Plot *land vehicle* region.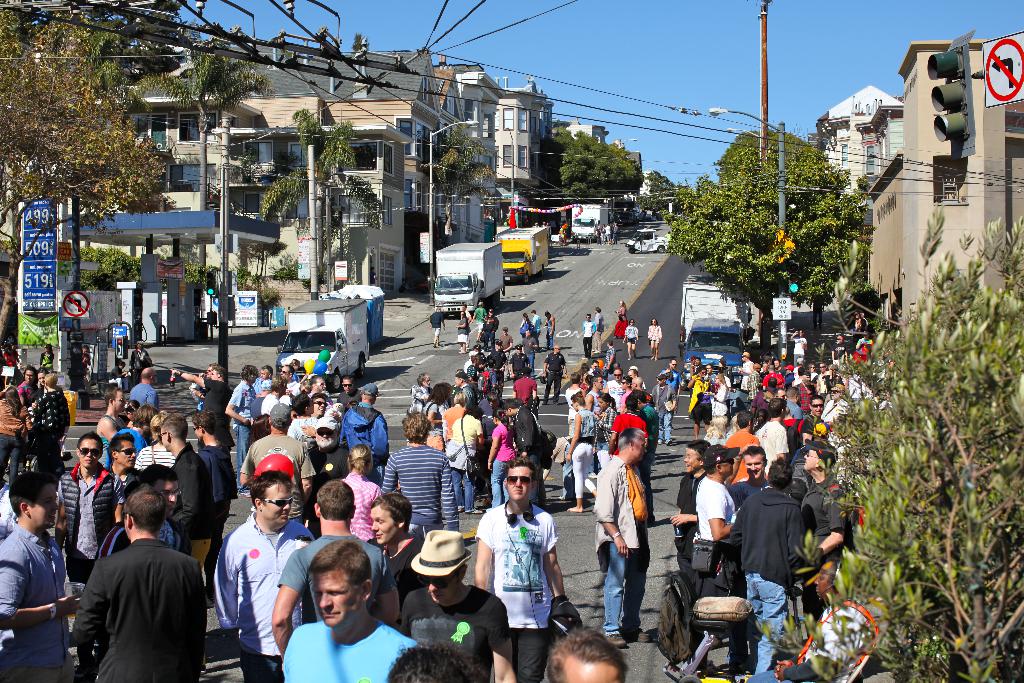
Plotted at (495, 227, 546, 280).
